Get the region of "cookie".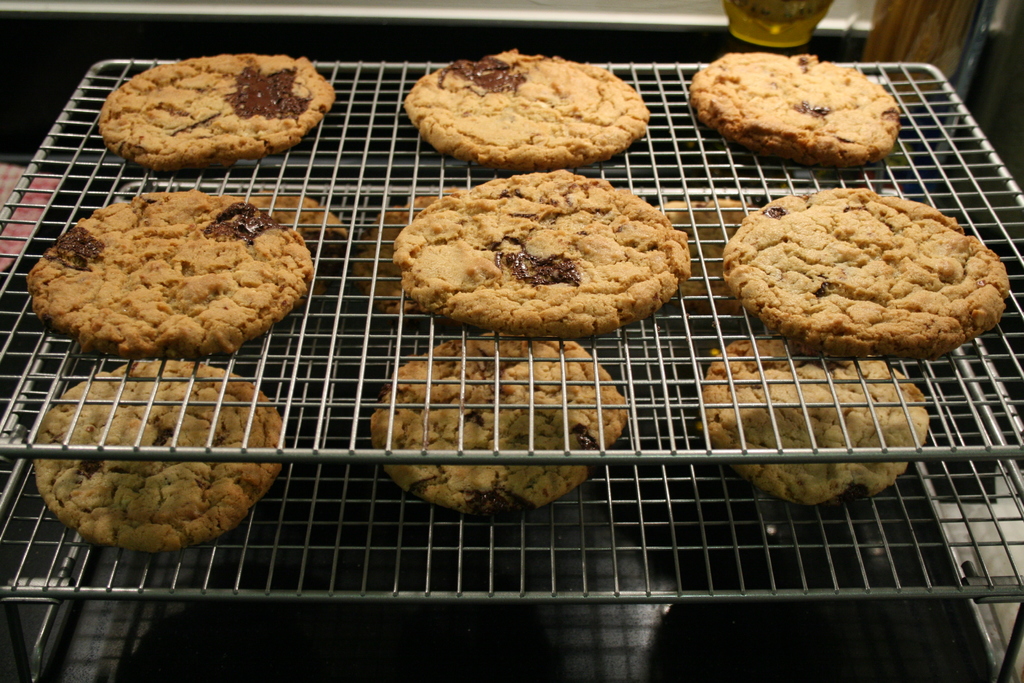
box=[687, 52, 900, 163].
